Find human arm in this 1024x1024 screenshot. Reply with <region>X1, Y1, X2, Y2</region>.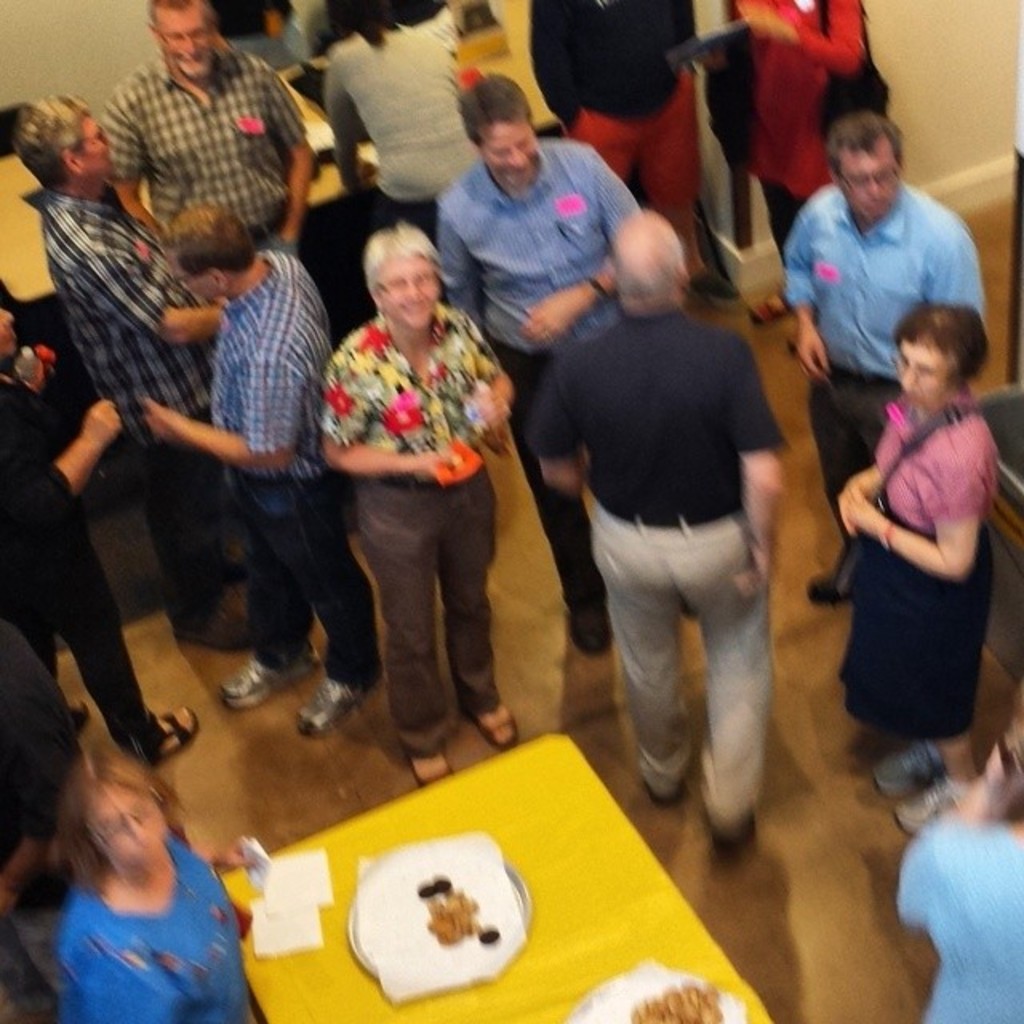
<region>69, 930, 194, 1022</region>.
